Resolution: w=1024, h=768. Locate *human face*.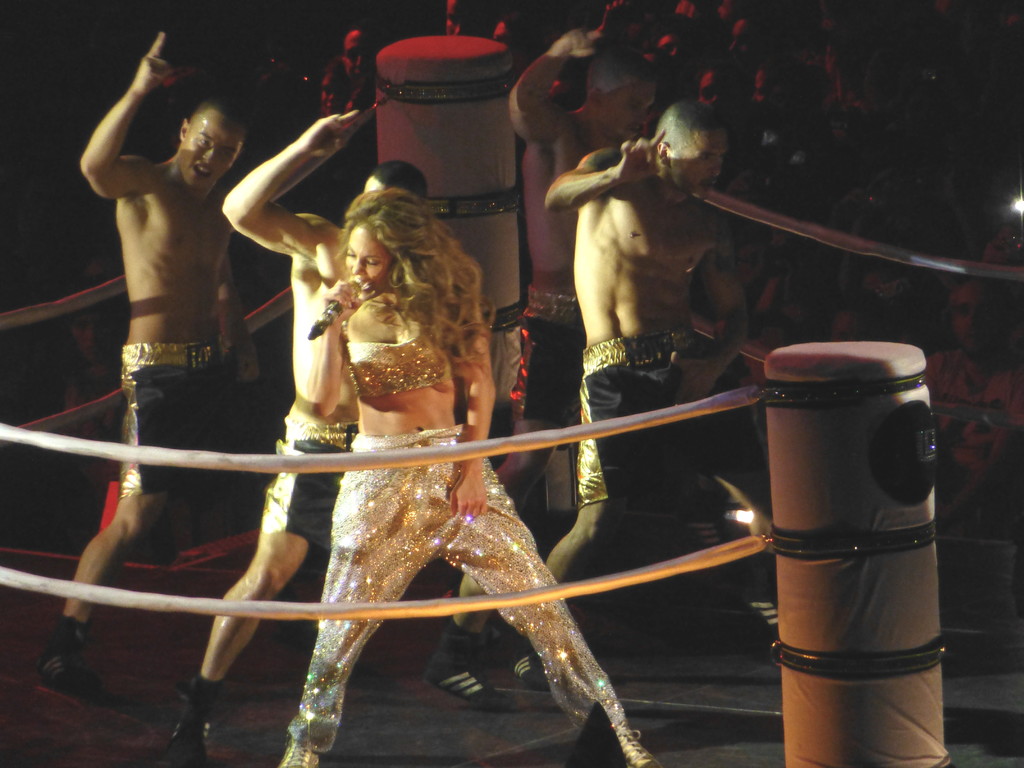
region(181, 111, 243, 185).
